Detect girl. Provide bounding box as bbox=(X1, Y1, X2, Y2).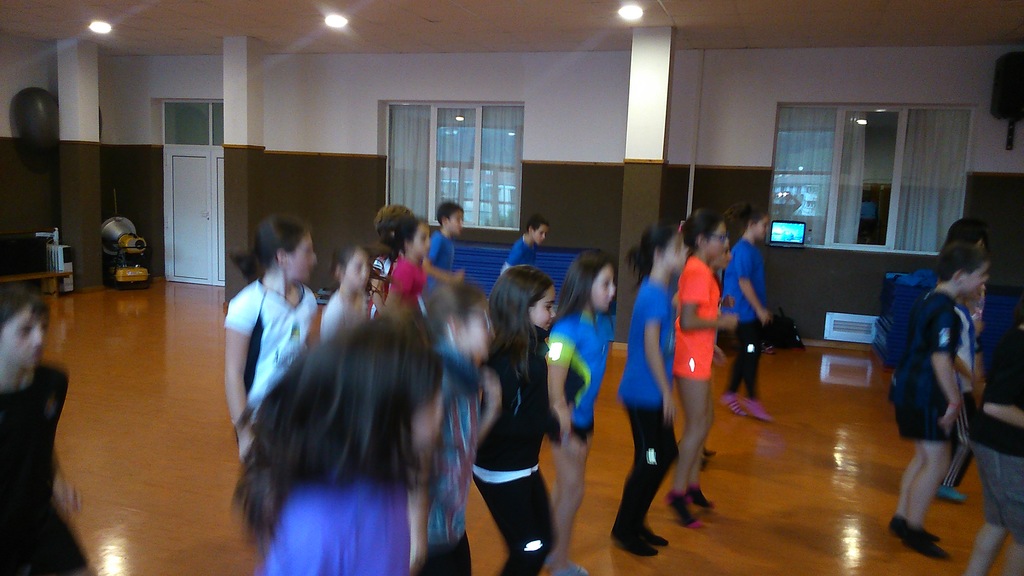
bbox=(320, 239, 375, 340).
